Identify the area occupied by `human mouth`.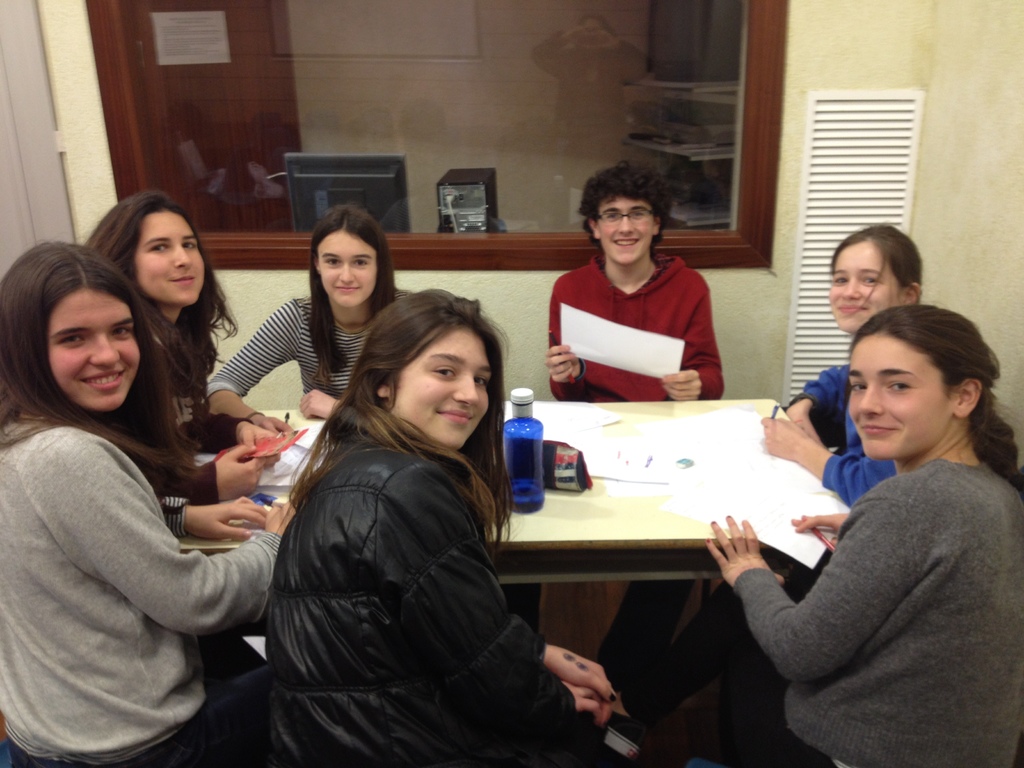
Area: box(860, 419, 899, 436).
